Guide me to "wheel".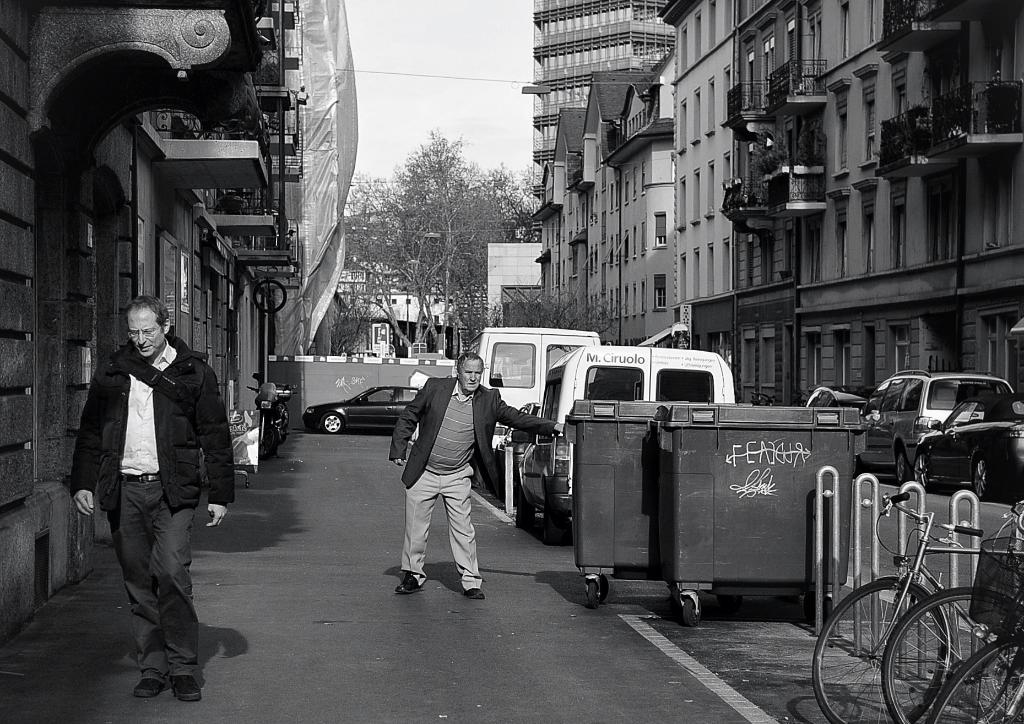
Guidance: {"left": 882, "top": 583, "right": 1023, "bottom": 723}.
